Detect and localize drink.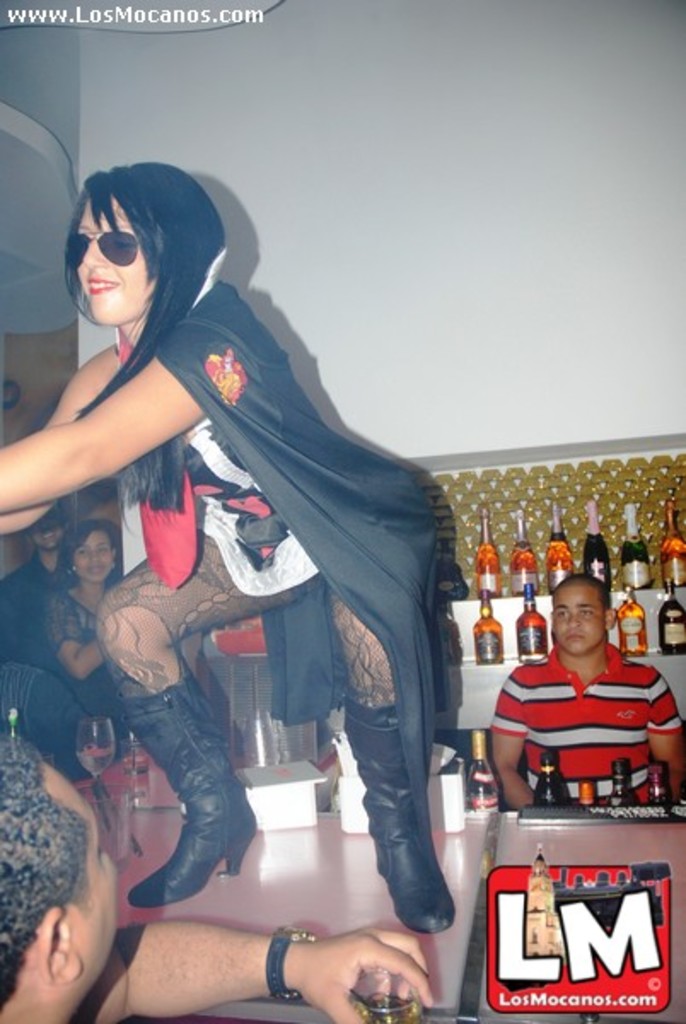
Localized at [x1=510, y1=584, x2=546, y2=667].
